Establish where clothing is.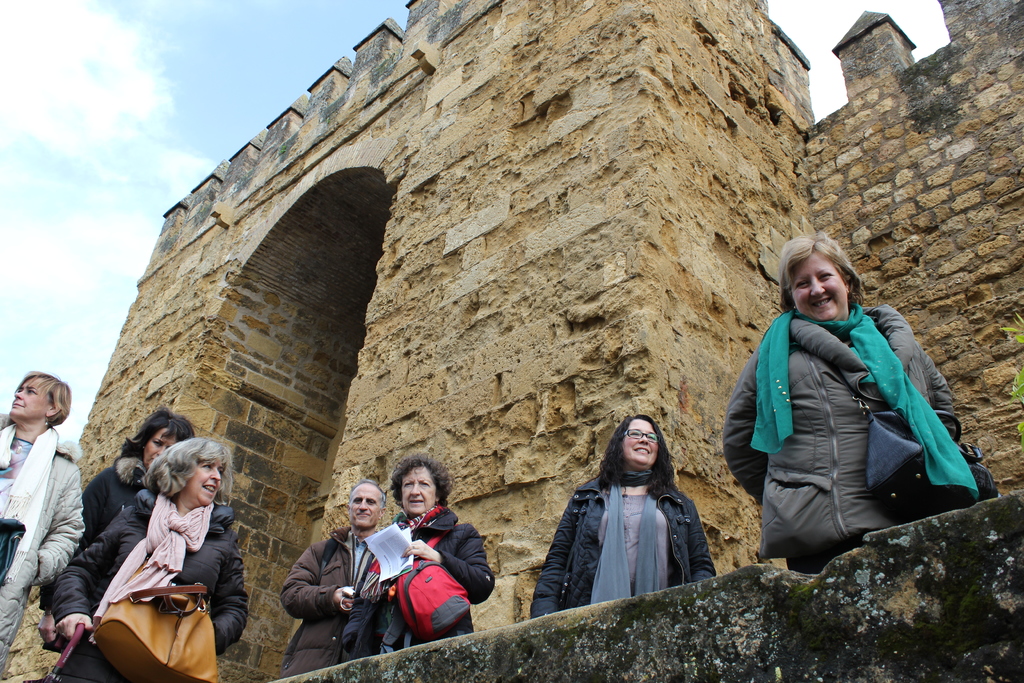
Established at BBox(276, 527, 363, 670).
